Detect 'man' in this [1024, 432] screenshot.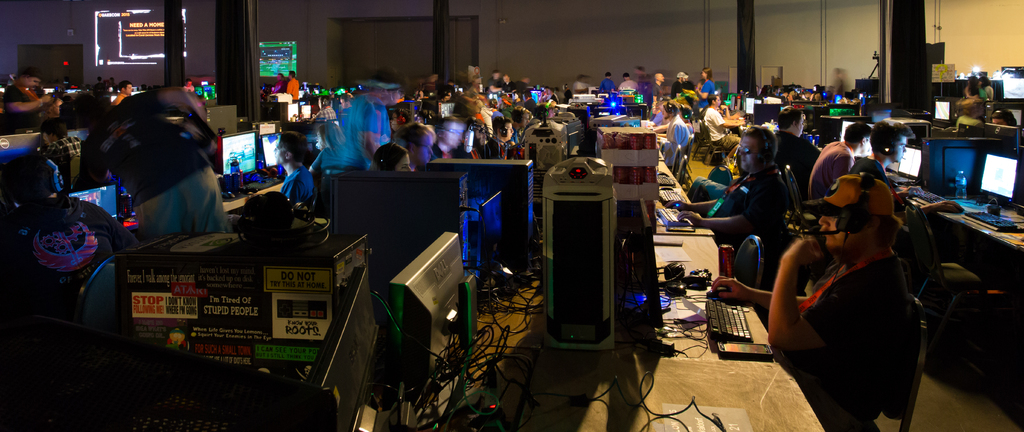
Detection: pyautogui.locateOnScreen(703, 172, 924, 431).
